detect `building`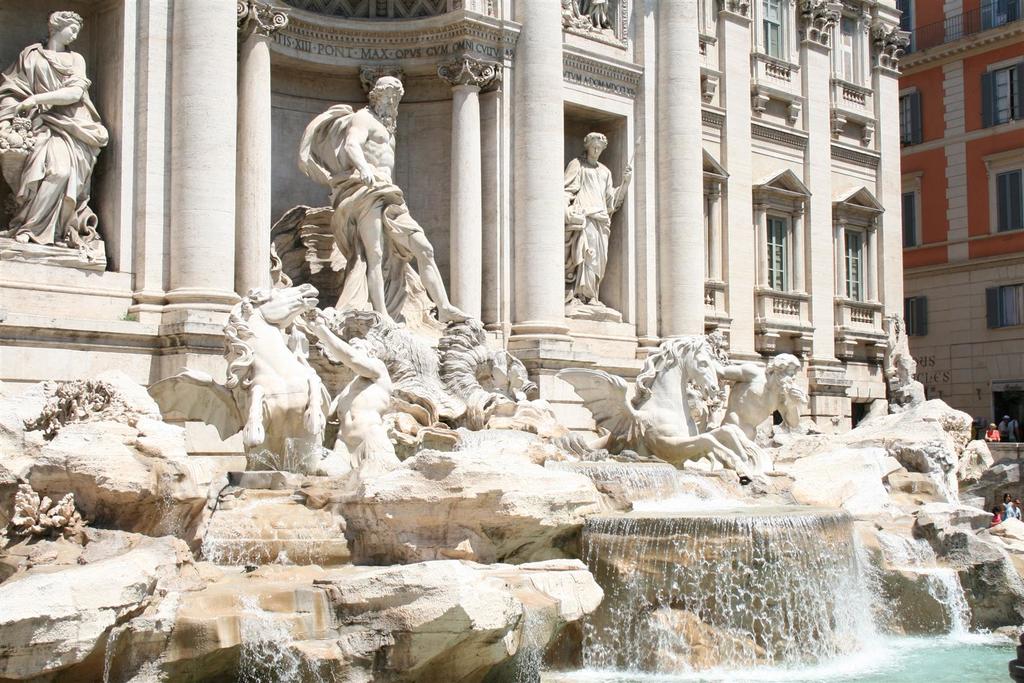
bbox(892, 0, 1023, 518)
